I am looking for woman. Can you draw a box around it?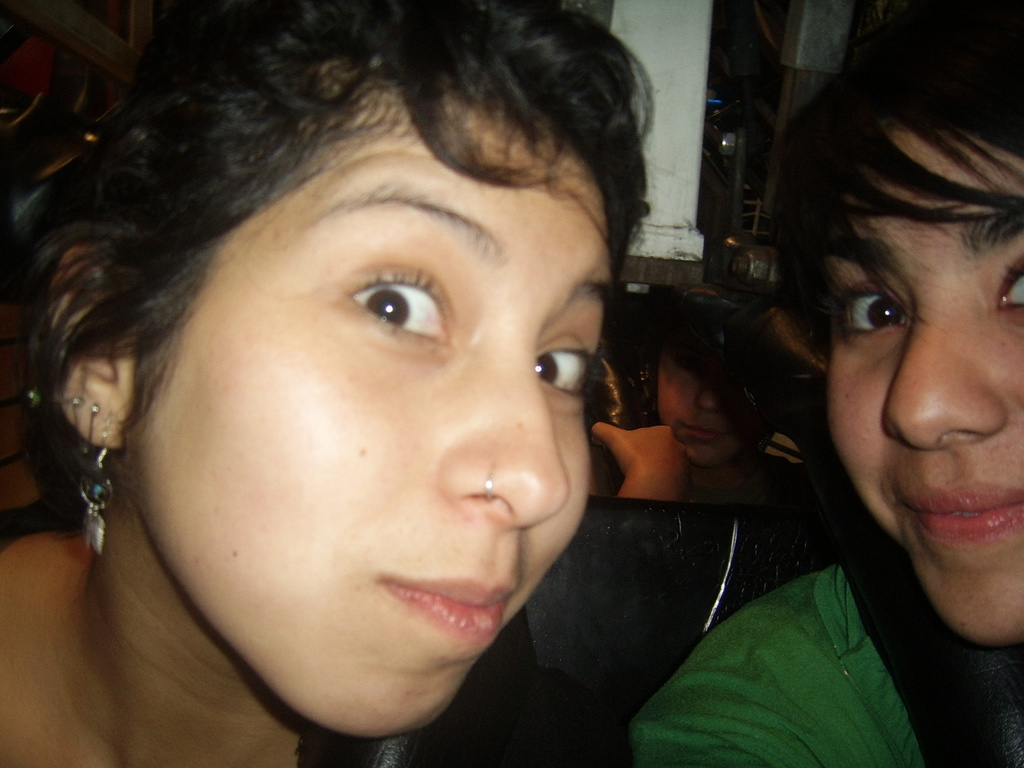
Sure, the bounding box is locate(2, 3, 648, 767).
